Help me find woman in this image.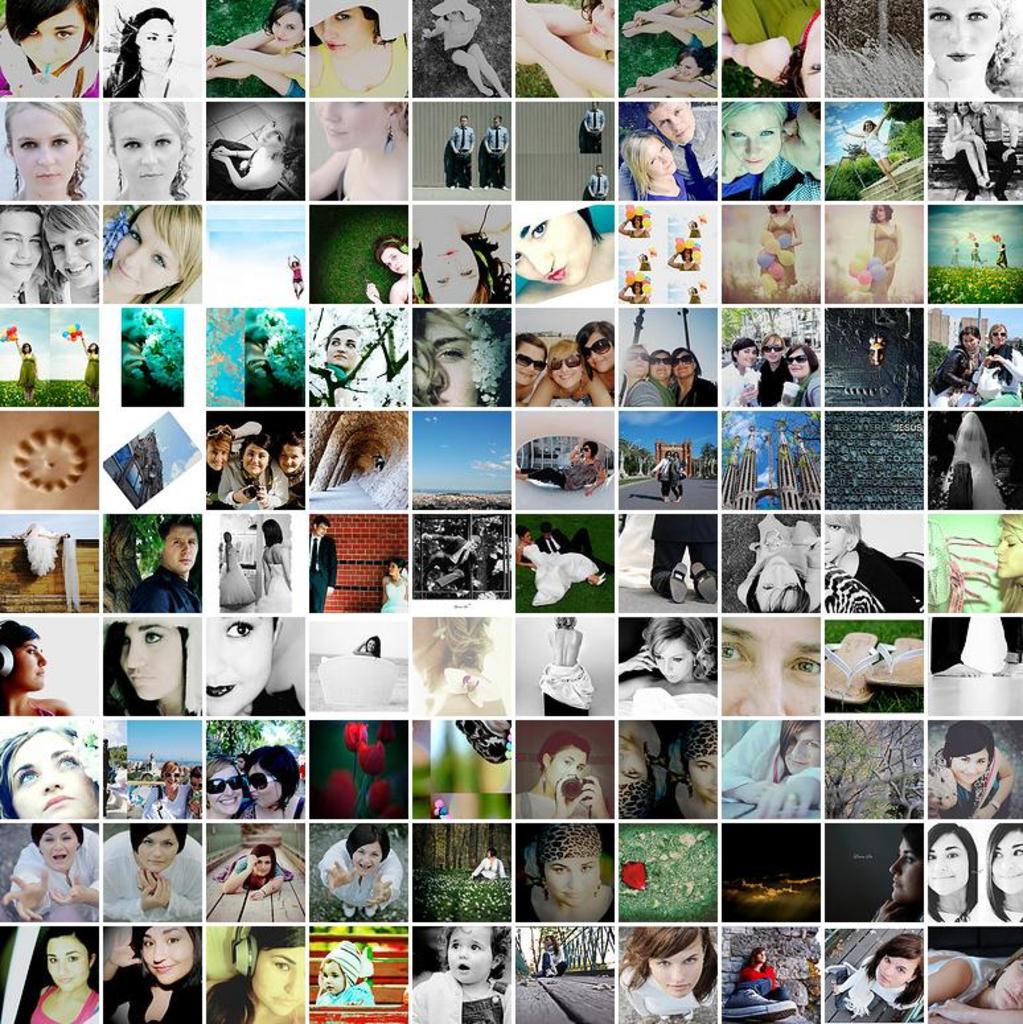
Found it: (41, 207, 96, 308).
